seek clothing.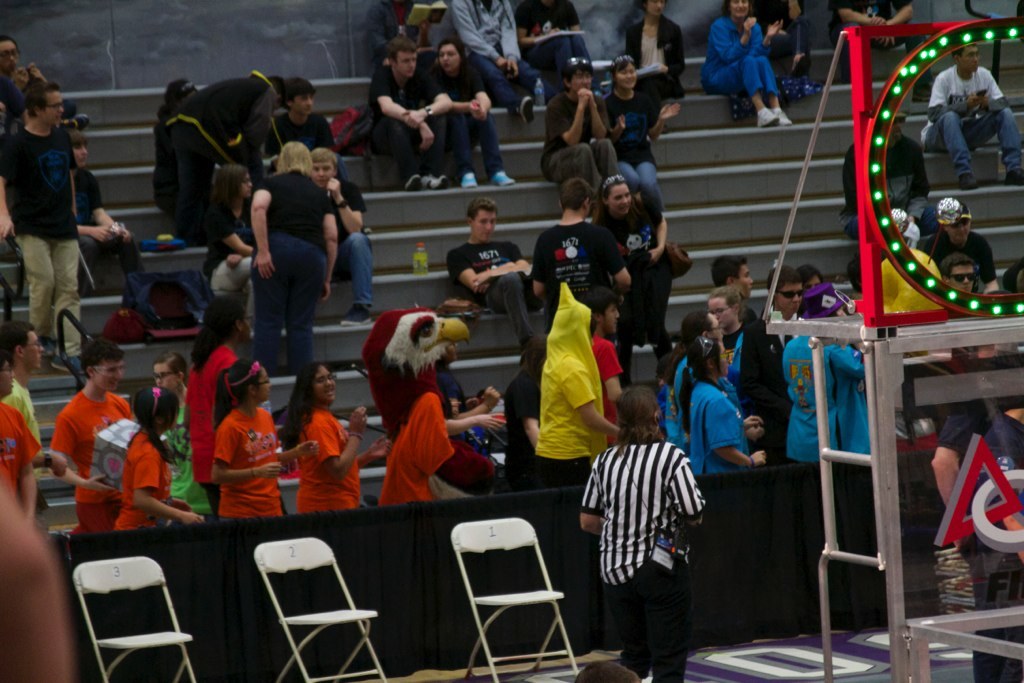
region(930, 399, 1023, 682).
